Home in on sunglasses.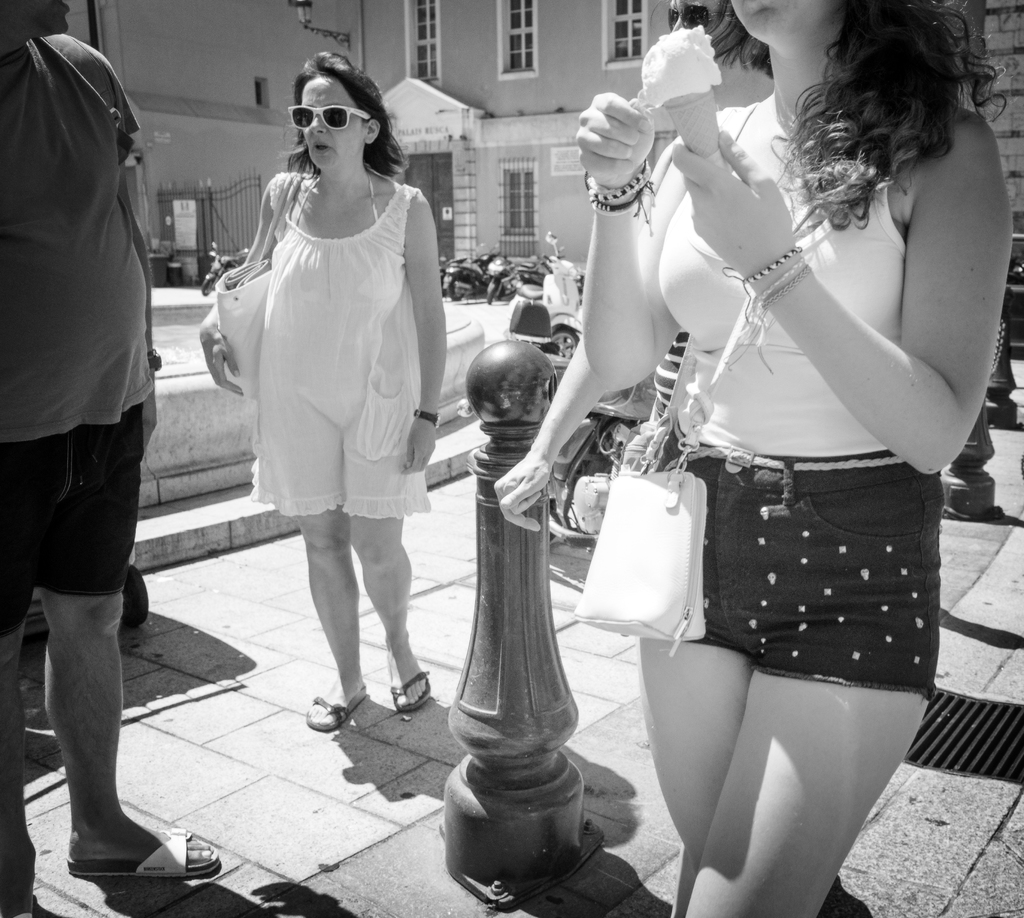
Homed in at x1=286, y1=104, x2=369, y2=128.
